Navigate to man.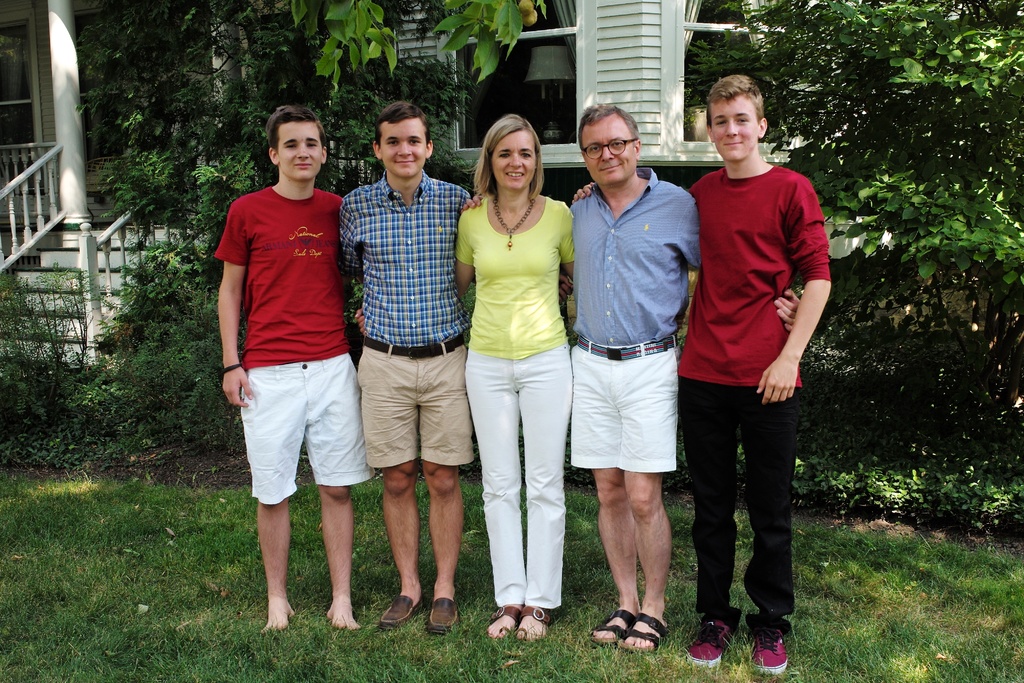
Navigation target: left=342, top=104, right=479, bottom=639.
